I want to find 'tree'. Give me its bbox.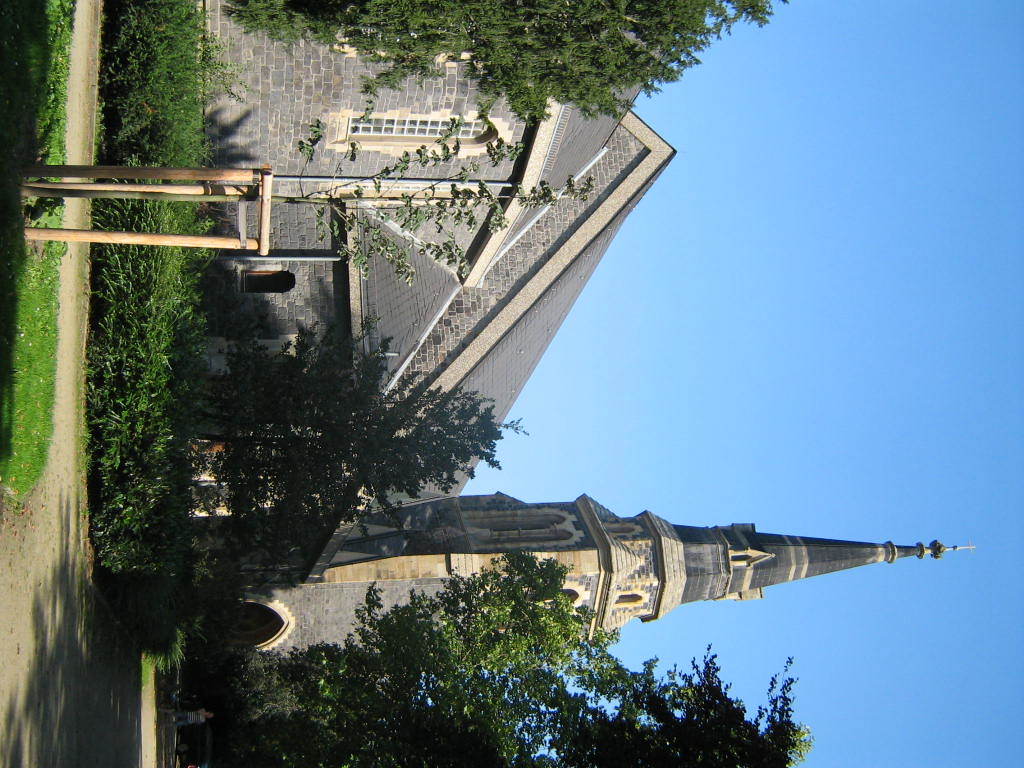
<region>211, 0, 795, 132</region>.
